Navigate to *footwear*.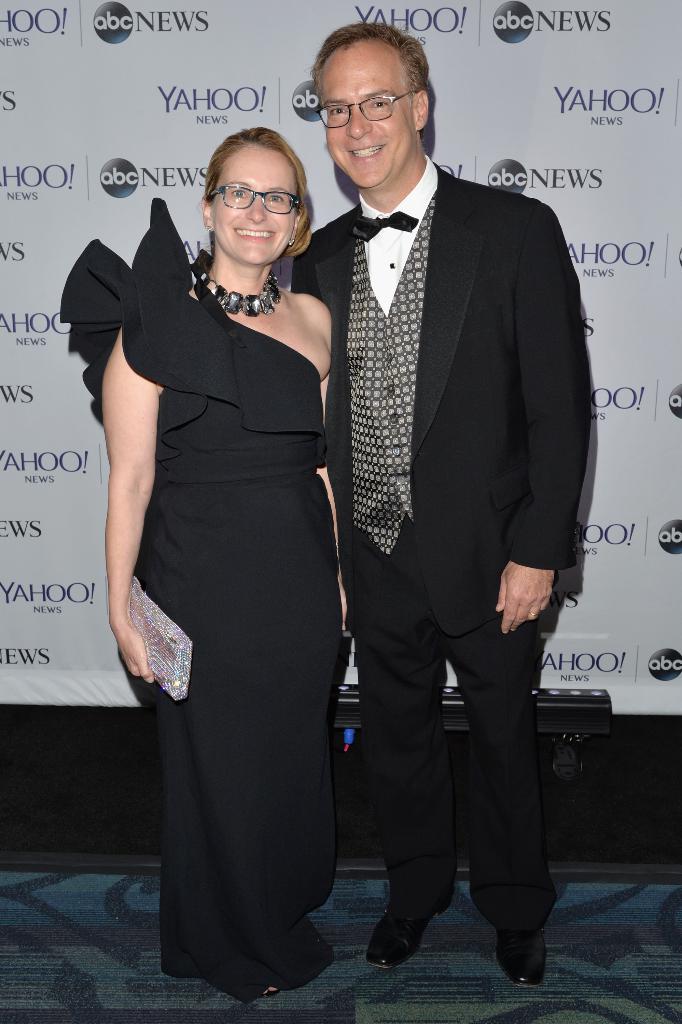
Navigation target: [left=368, top=879, right=458, bottom=966].
